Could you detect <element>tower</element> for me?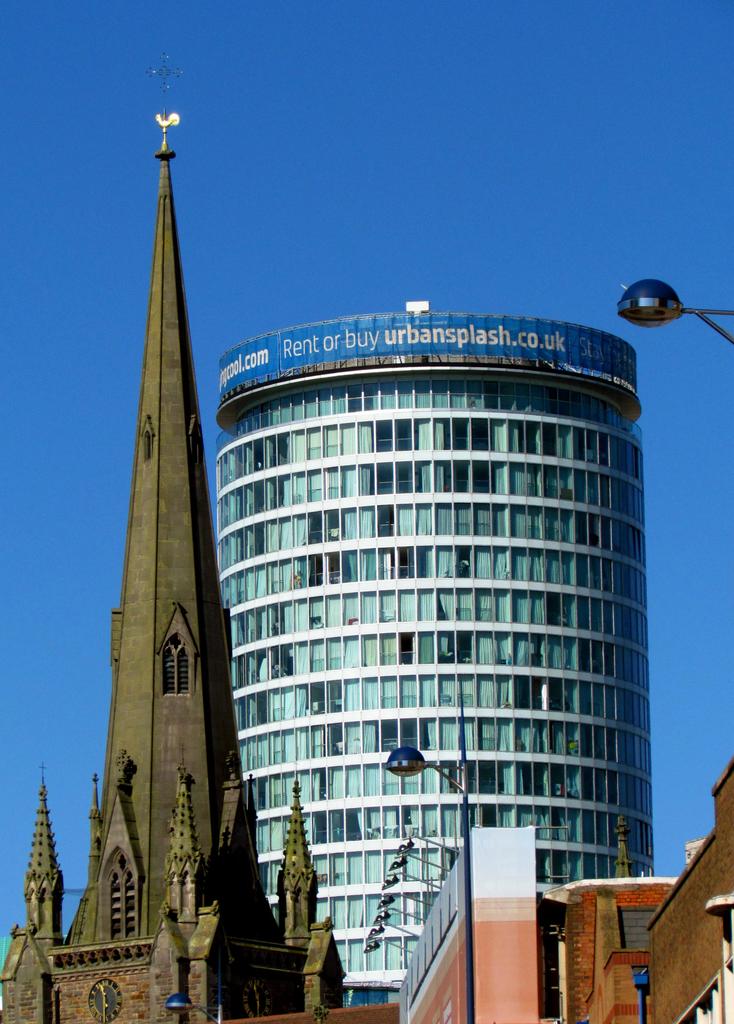
Detection result: bbox=(0, 18, 384, 1023).
